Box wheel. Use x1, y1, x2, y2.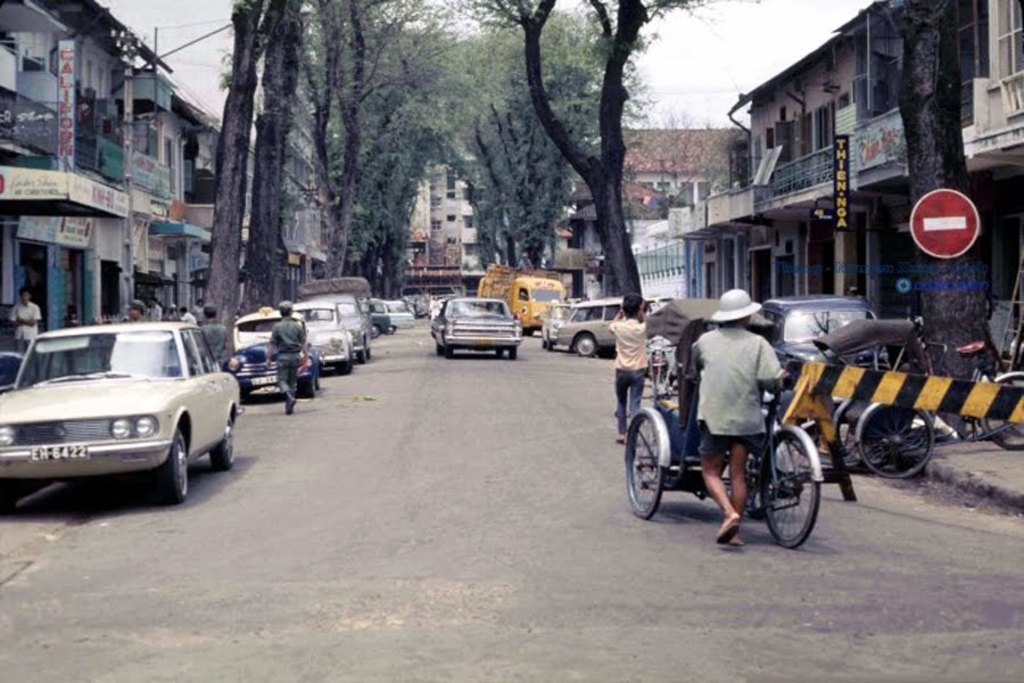
148, 427, 189, 503.
